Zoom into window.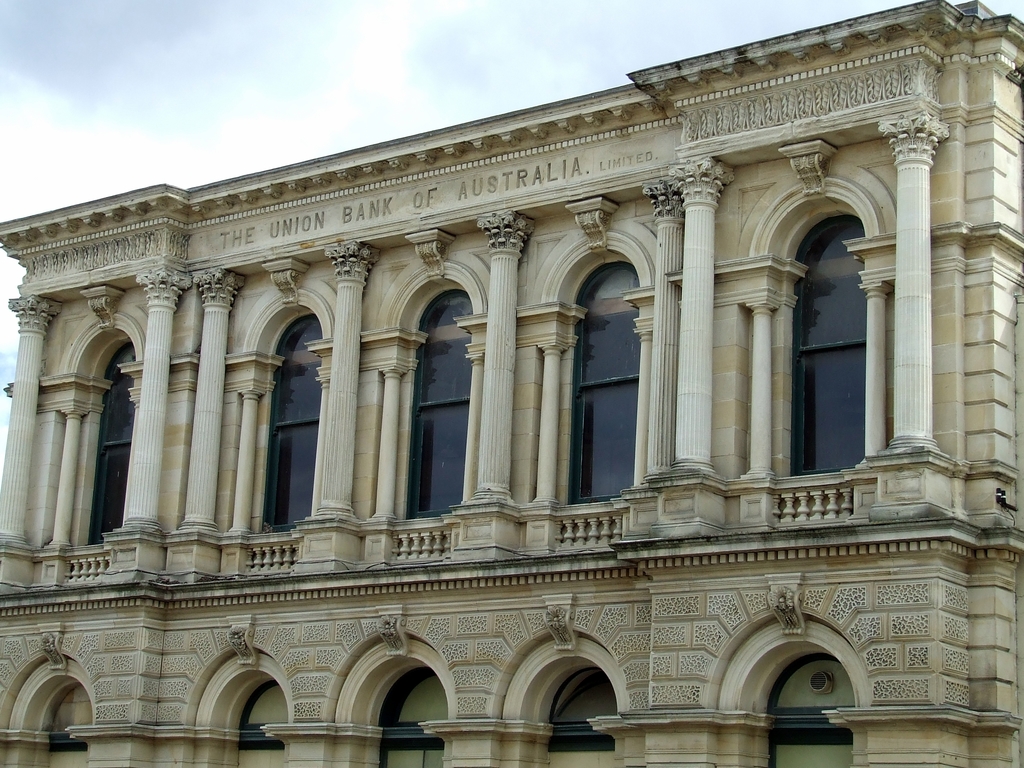
Zoom target: (760,182,904,525).
